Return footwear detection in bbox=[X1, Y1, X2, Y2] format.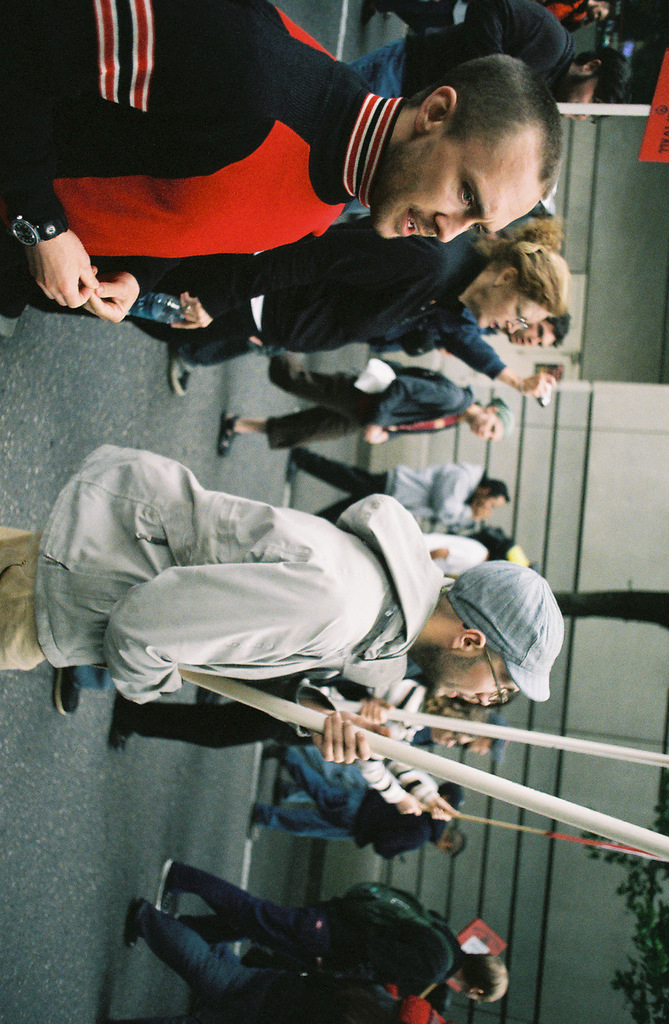
bbox=[220, 414, 244, 463].
